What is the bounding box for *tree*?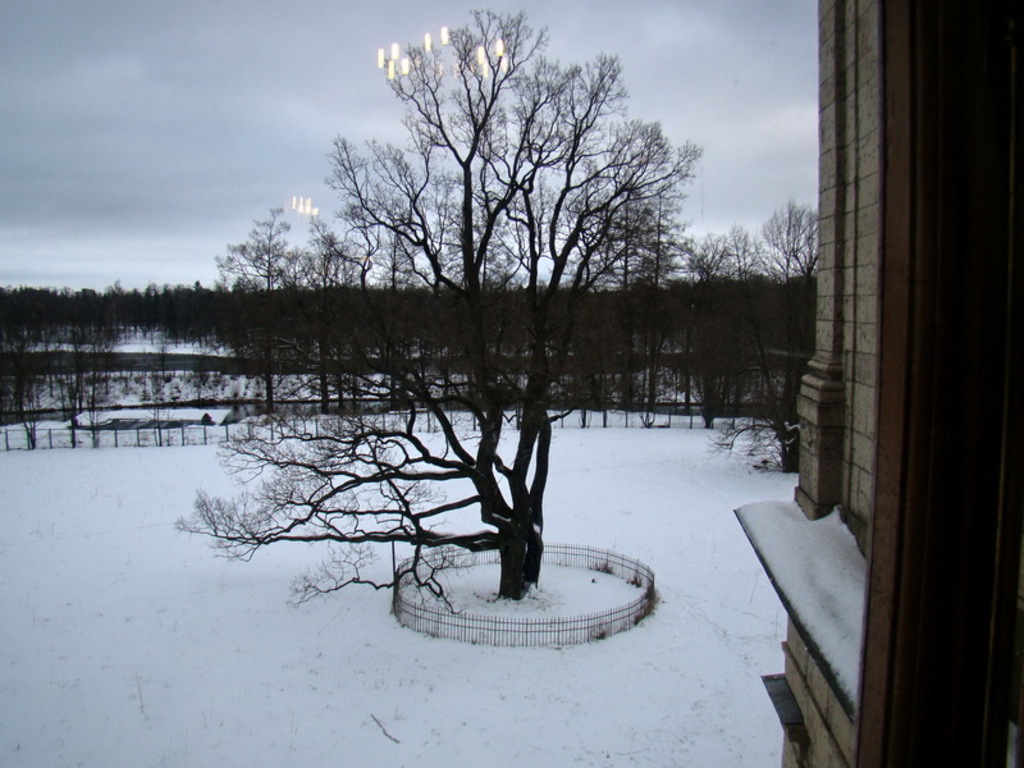
{"left": 209, "top": 198, "right": 317, "bottom": 411}.
